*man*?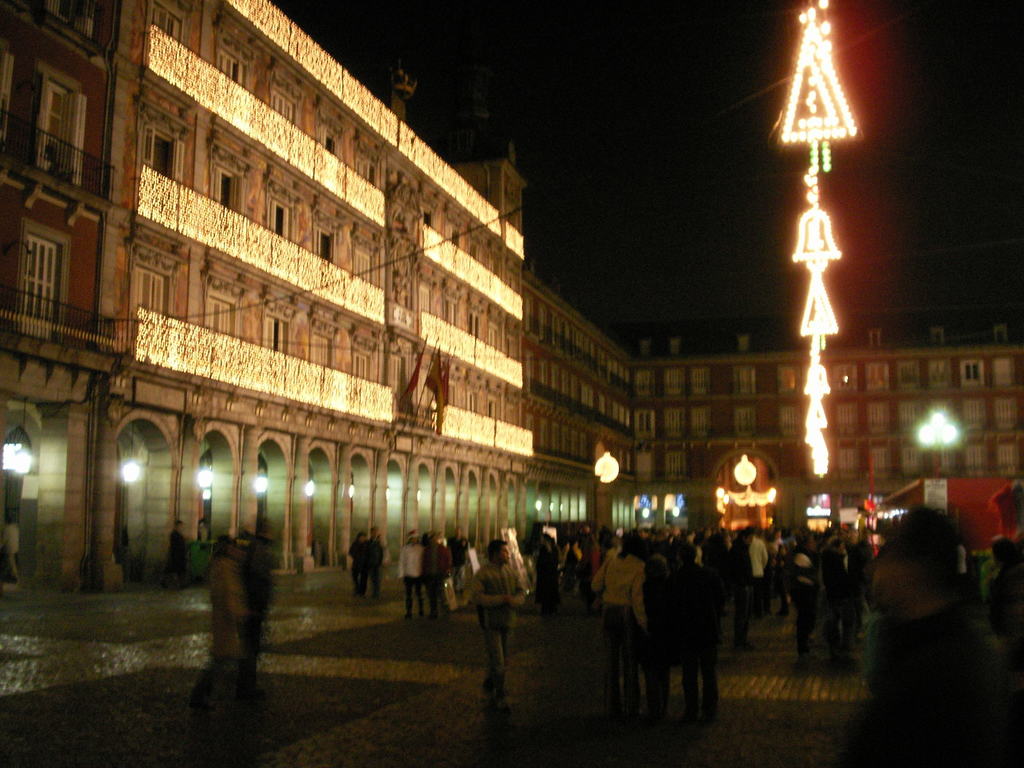
399, 531, 424, 620
